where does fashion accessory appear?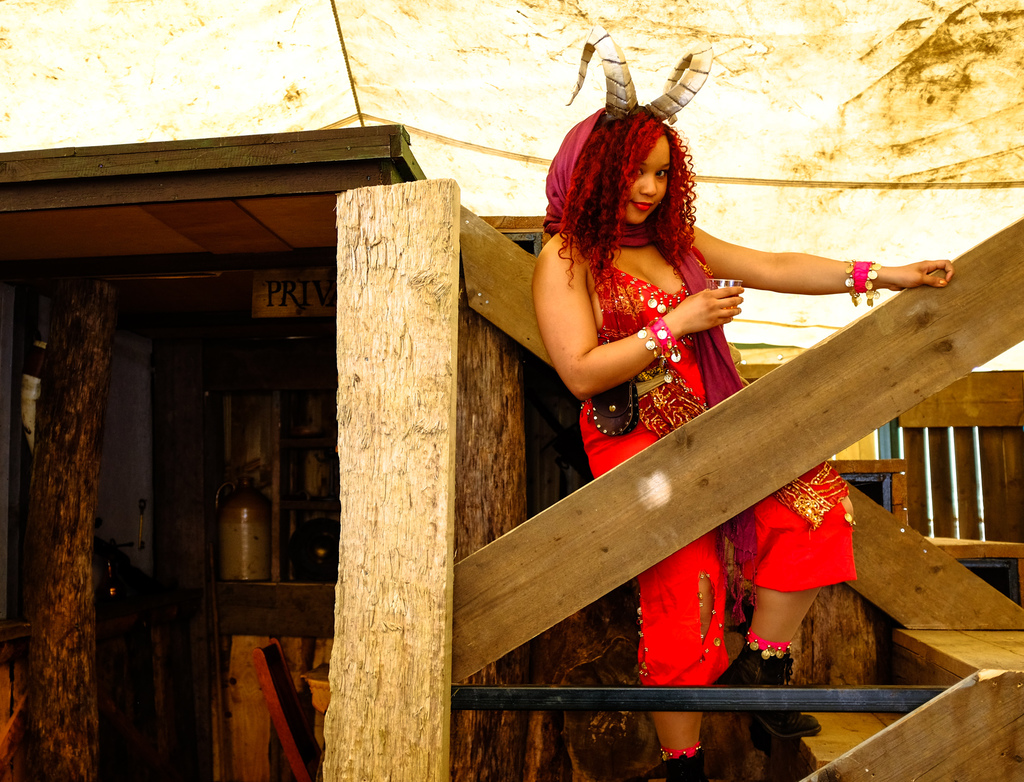
Appears at detection(637, 314, 684, 360).
